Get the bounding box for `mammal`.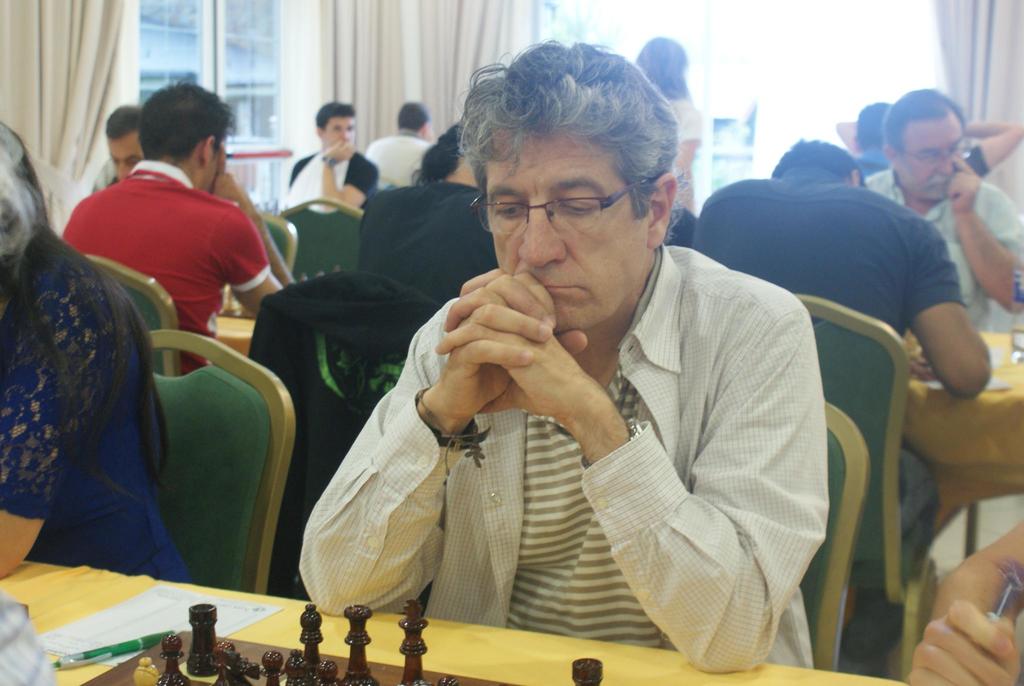
<bbox>906, 512, 1023, 685</bbox>.
